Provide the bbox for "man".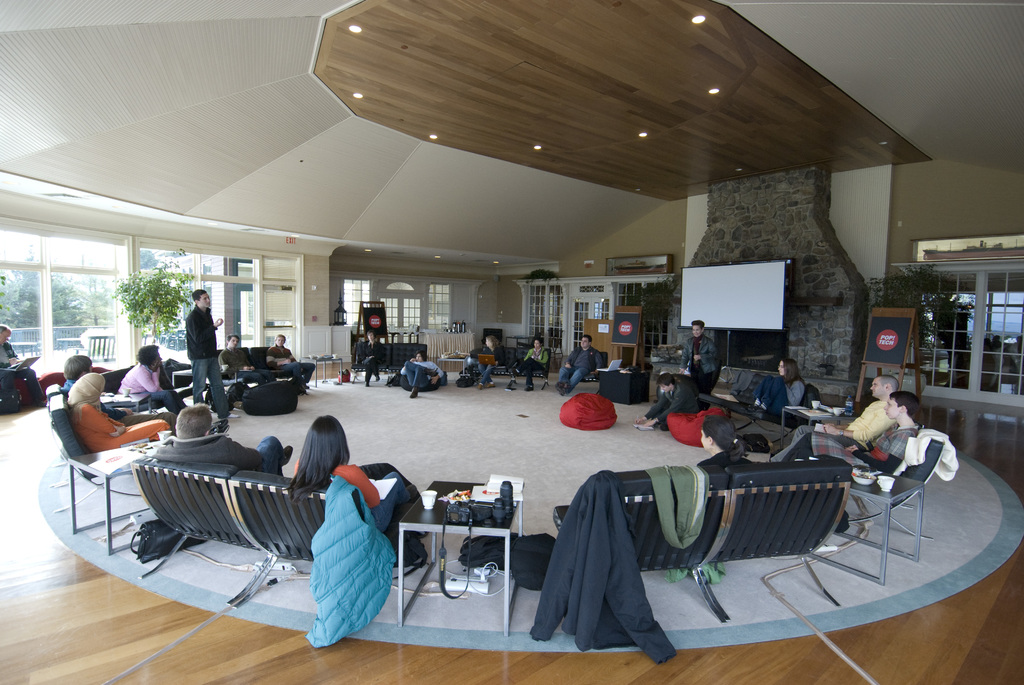
400,351,446,398.
